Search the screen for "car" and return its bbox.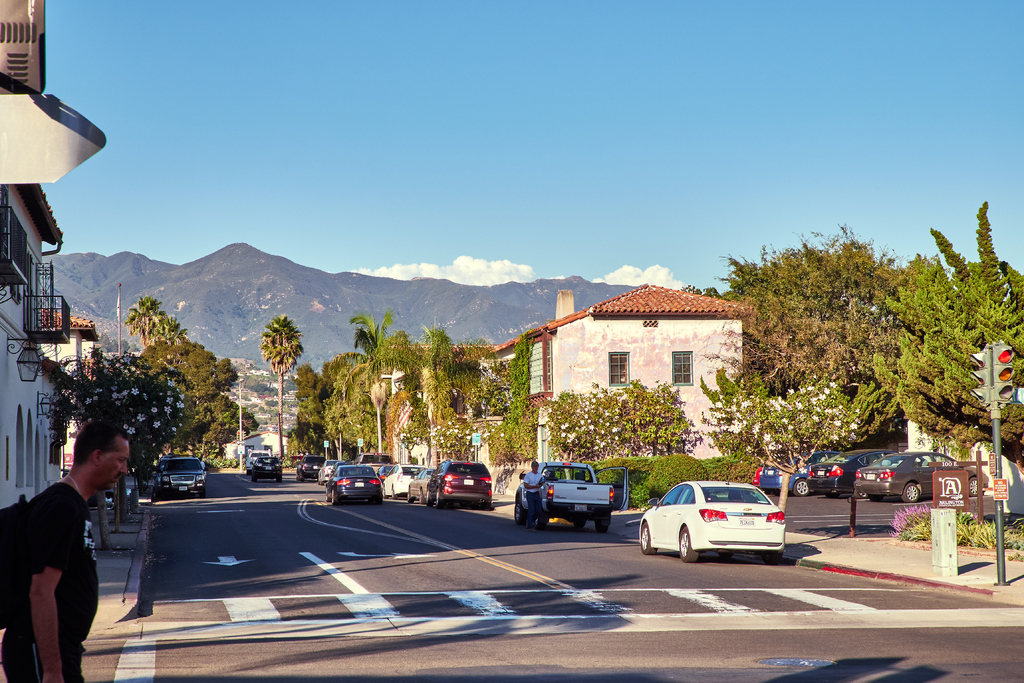
Found: 381/465/430/498.
